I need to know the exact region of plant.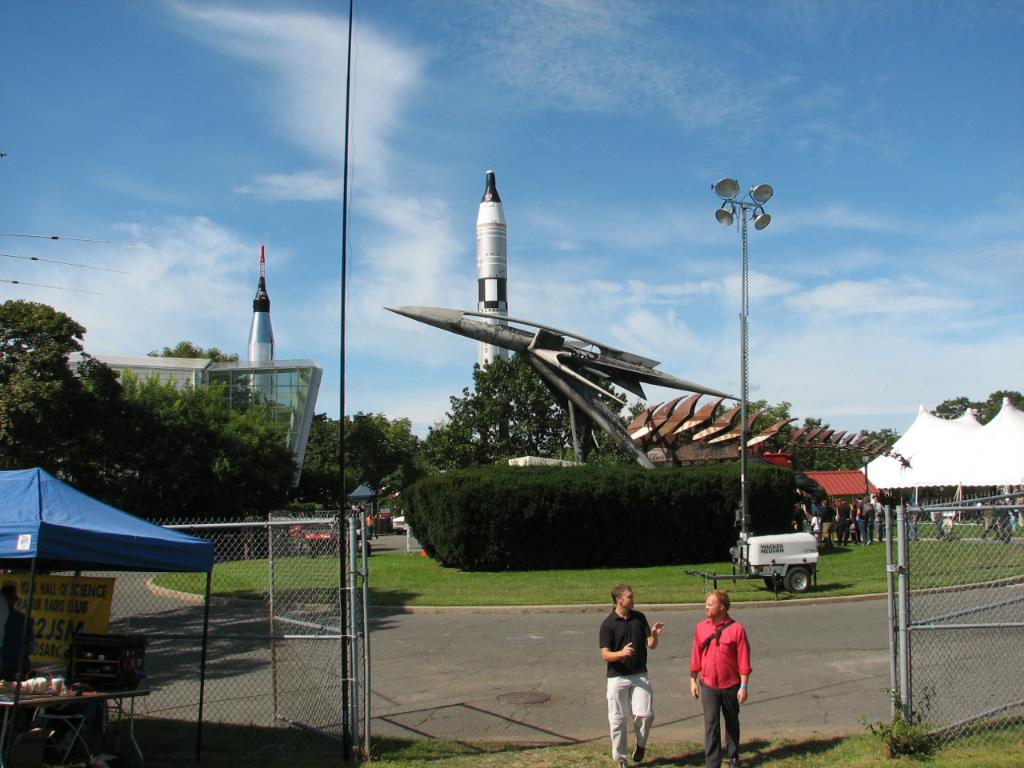
Region: select_region(637, 727, 703, 762).
